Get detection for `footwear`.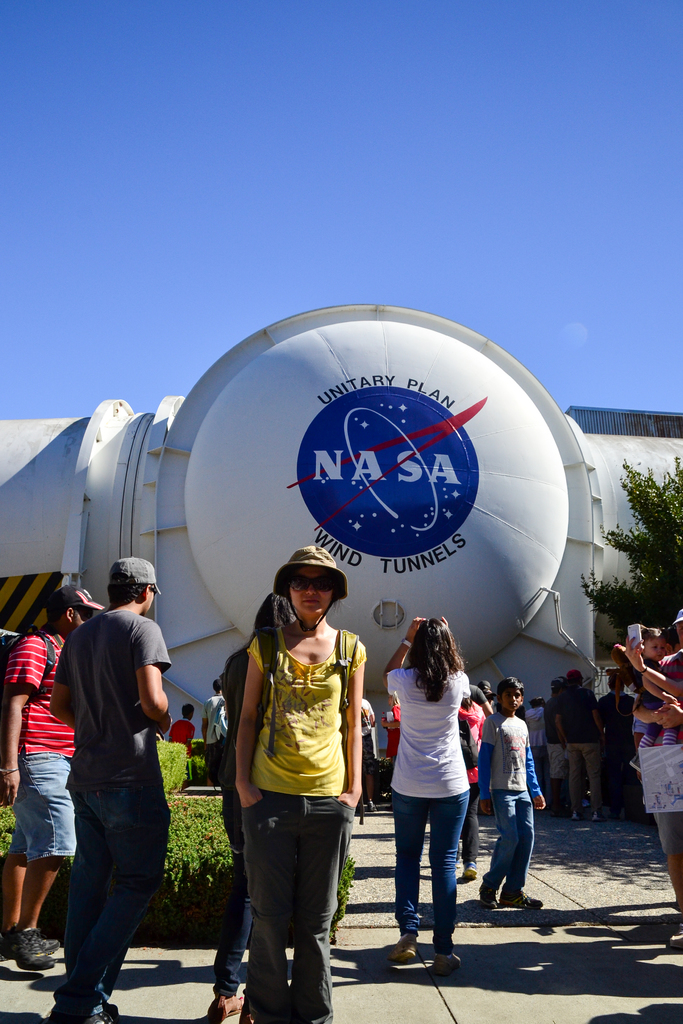
Detection: Rect(436, 953, 463, 977).
